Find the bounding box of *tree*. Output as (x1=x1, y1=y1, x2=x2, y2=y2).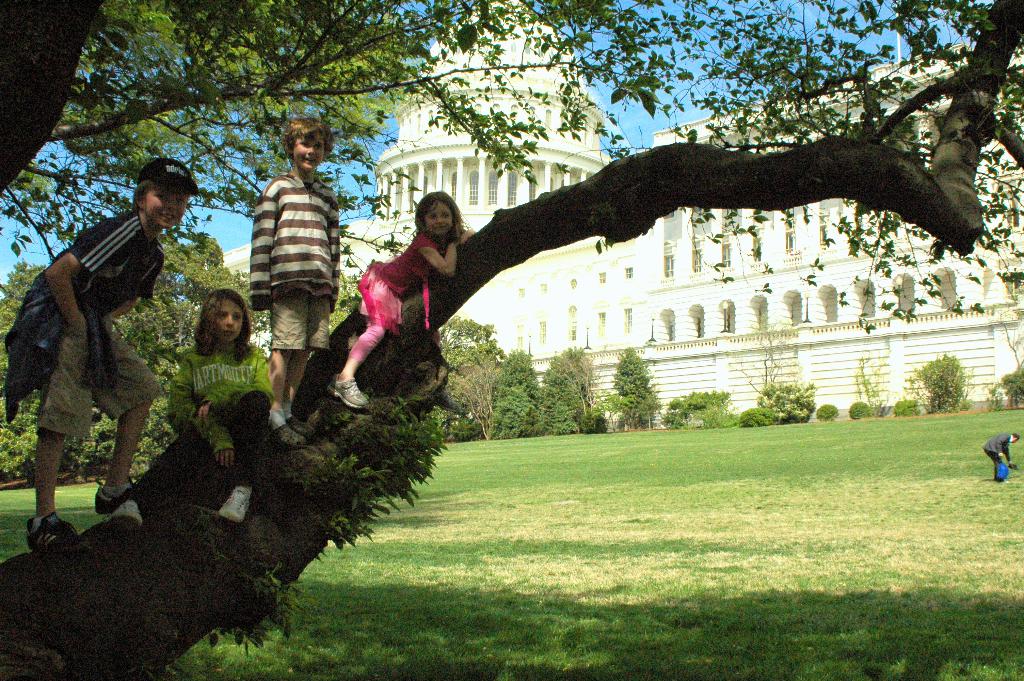
(x1=601, y1=347, x2=661, y2=429).
